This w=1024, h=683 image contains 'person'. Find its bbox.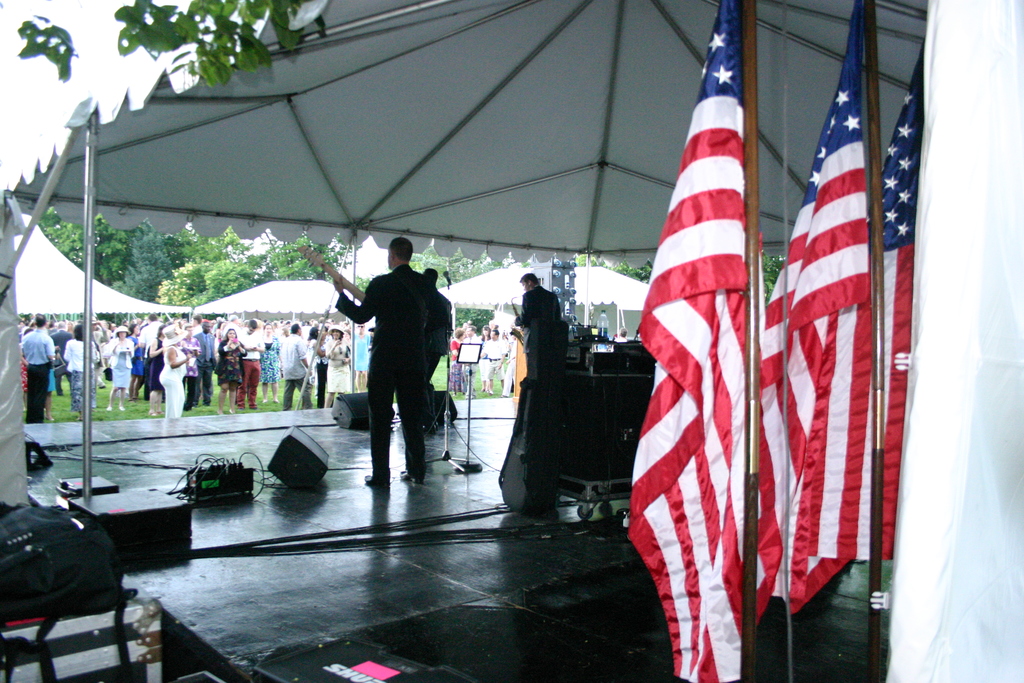
bbox=[150, 325, 163, 416].
